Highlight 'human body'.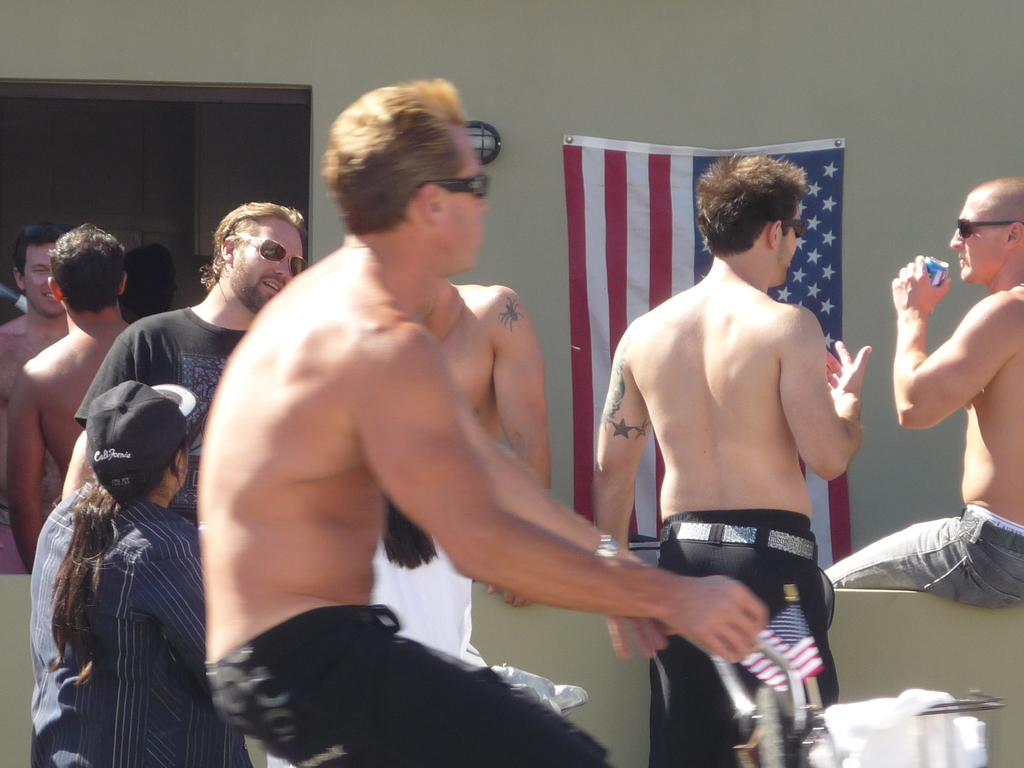
Highlighted region: detection(0, 304, 70, 570).
